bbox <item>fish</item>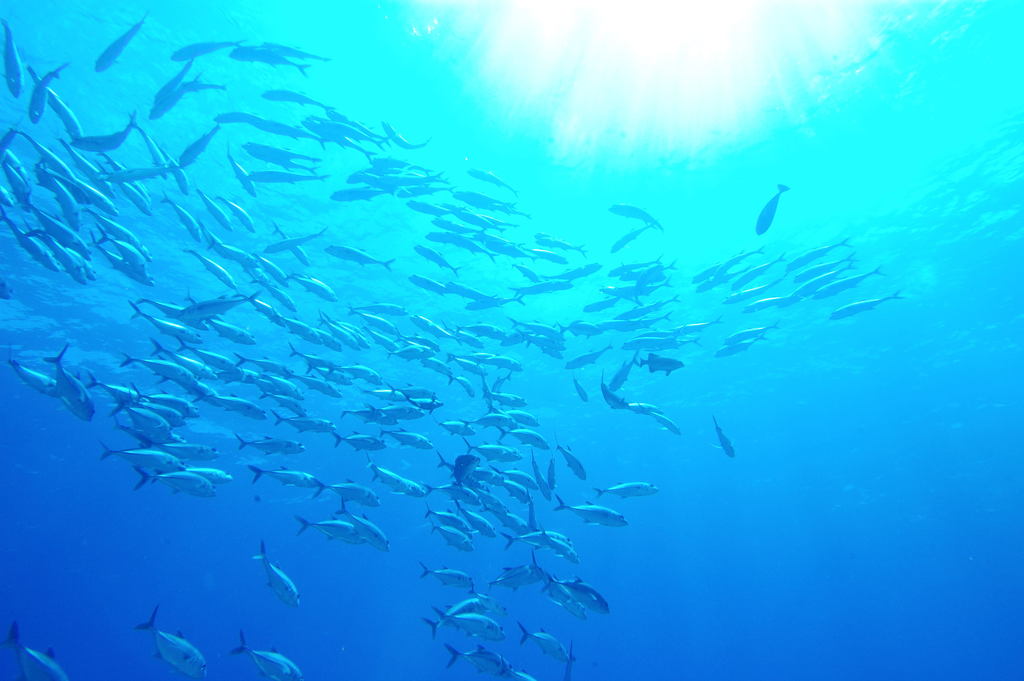
detection(454, 187, 513, 215)
